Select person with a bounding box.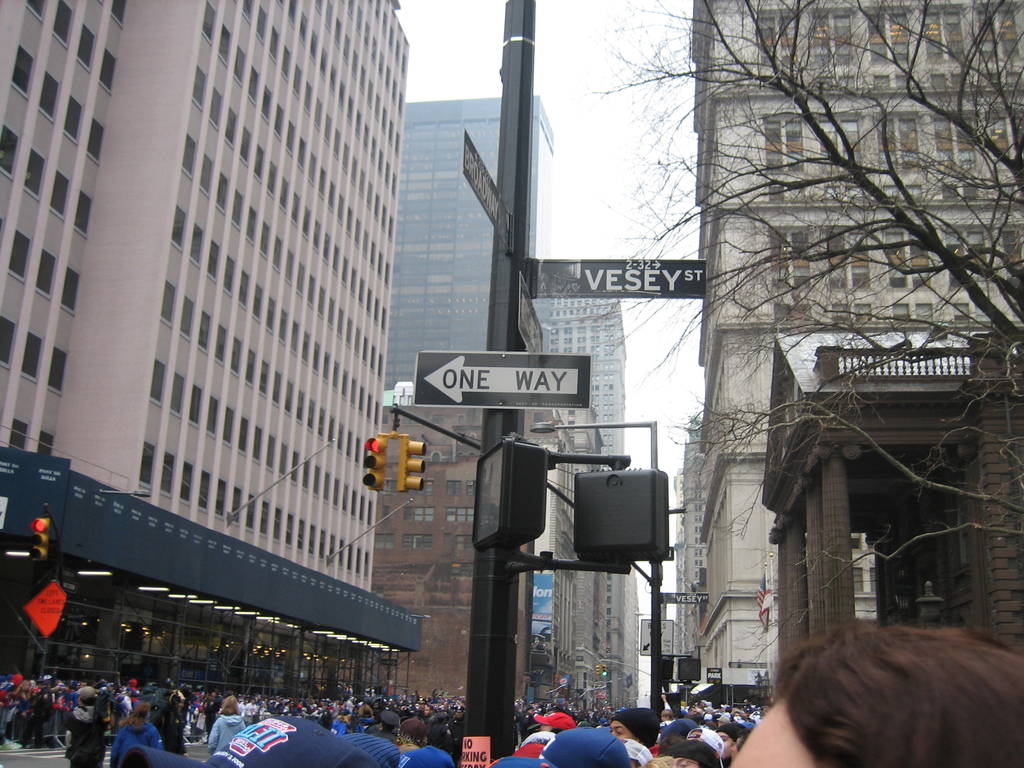
l=349, t=732, r=401, b=764.
